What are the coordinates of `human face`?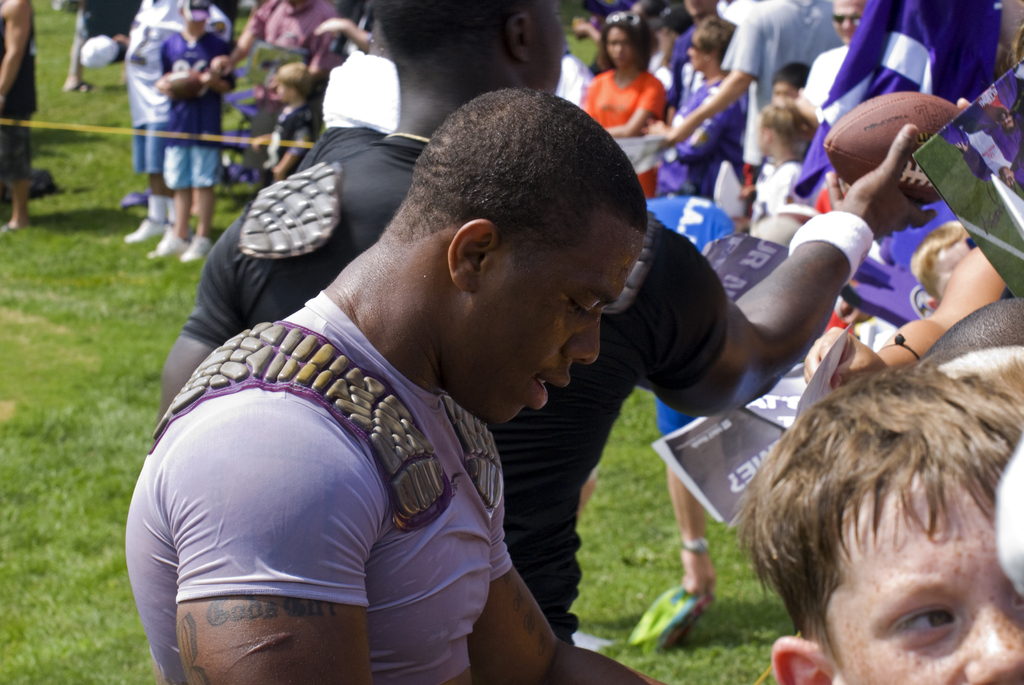
detection(829, 0, 862, 43).
